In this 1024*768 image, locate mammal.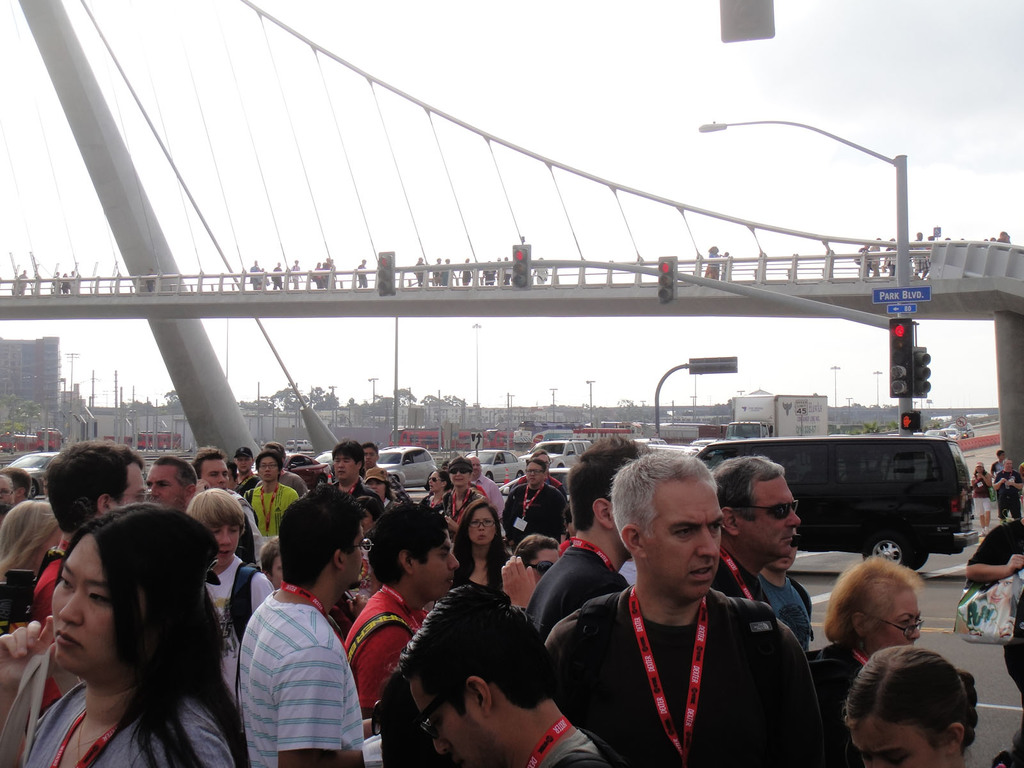
Bounding box: region(454, 258, 470, 287).
